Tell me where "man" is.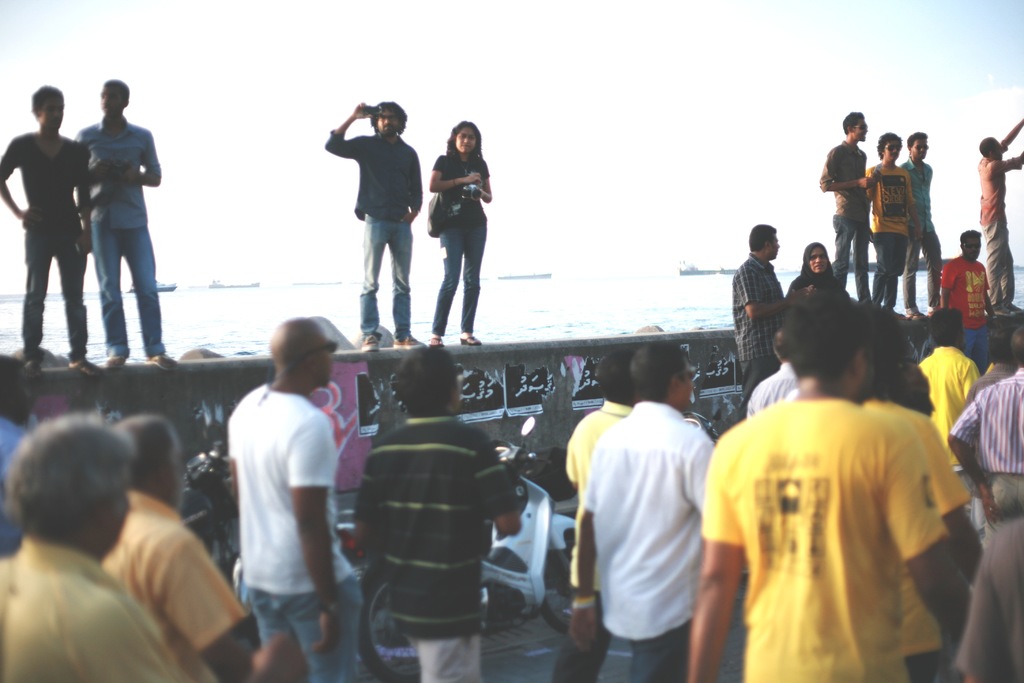
"man" is at {"x1": 99, "y1": 409, "x2": 262, "y2": 682}.
